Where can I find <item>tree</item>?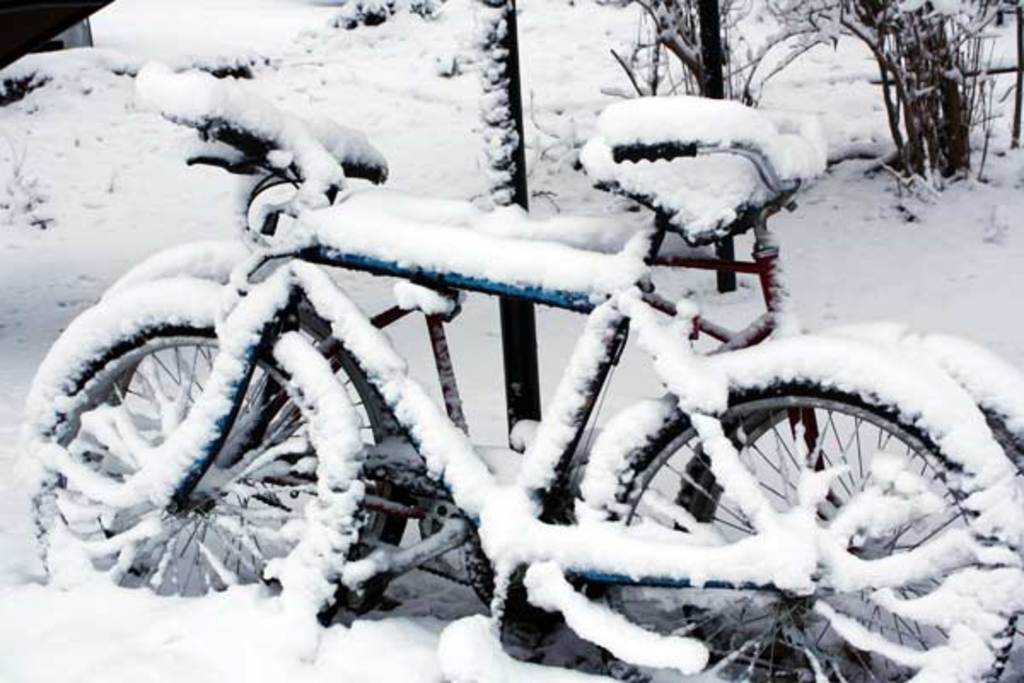
You can find it at l=573, t=0, r=843, b=126.
